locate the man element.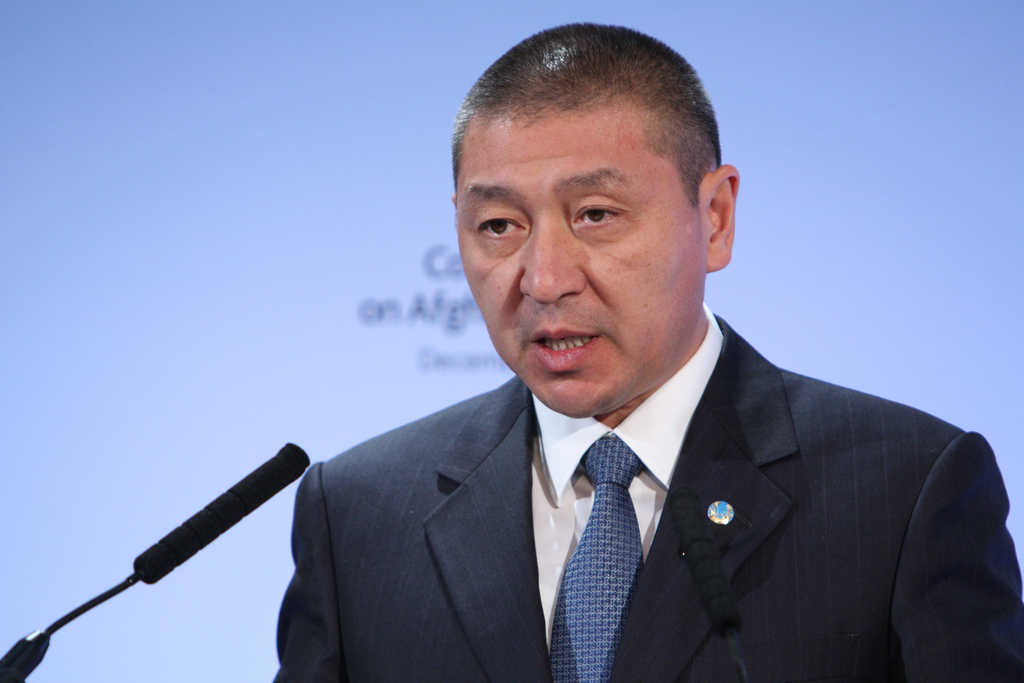
Element bbox: region(298, 17, 996, 682).
